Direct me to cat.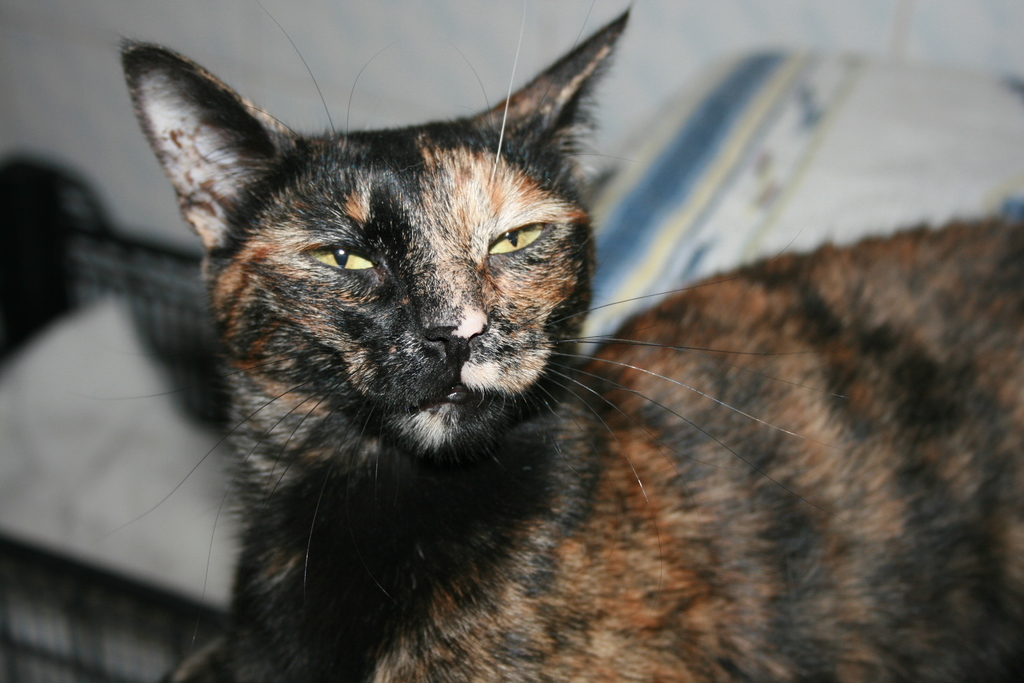
Direction: left=50, top=0, right=1023, bottom=677.
